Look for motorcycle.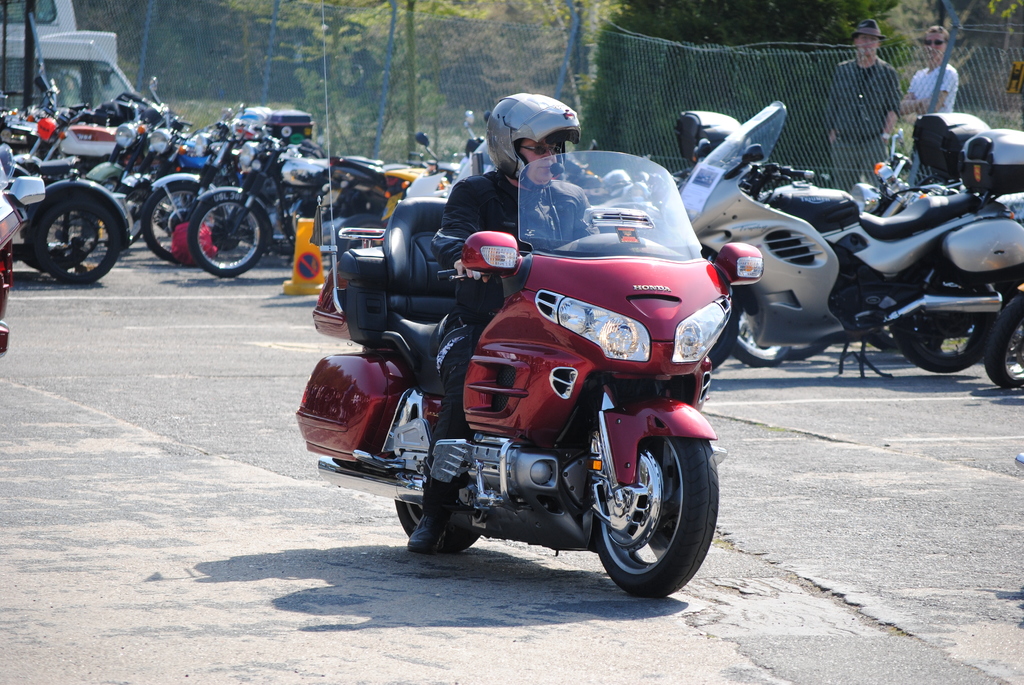
Found: bbox(0, 150, 127, 286).
